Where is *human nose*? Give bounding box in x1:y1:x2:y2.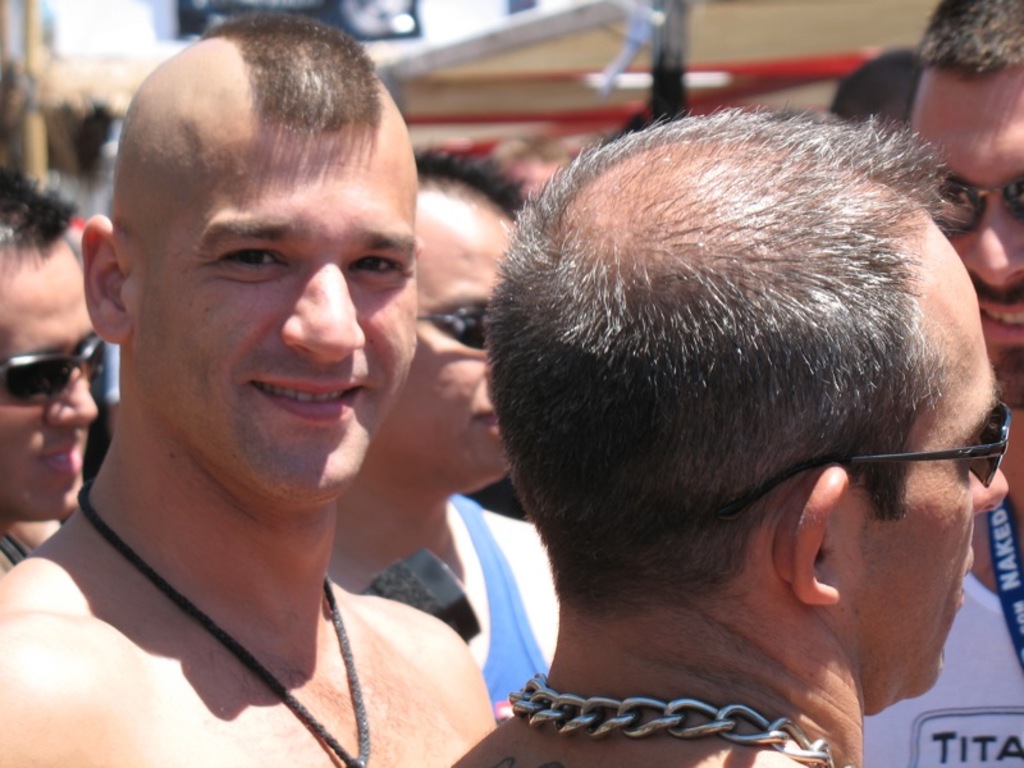
970:467:1010:513.
